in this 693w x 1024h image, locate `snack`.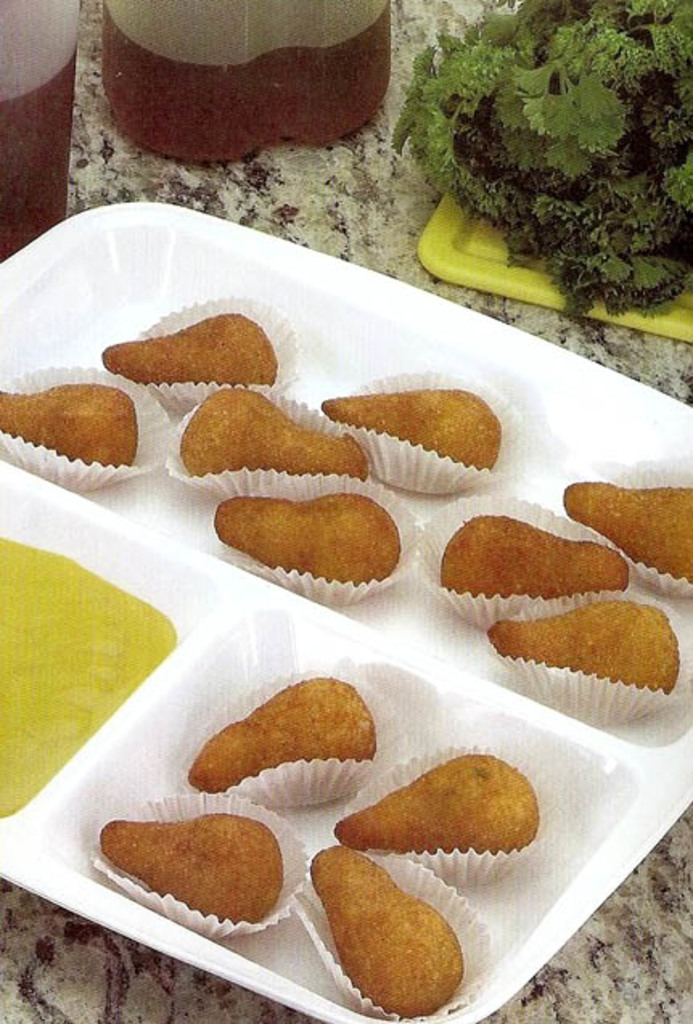
Bounding box: bbox(481, 595, 688, 720).
